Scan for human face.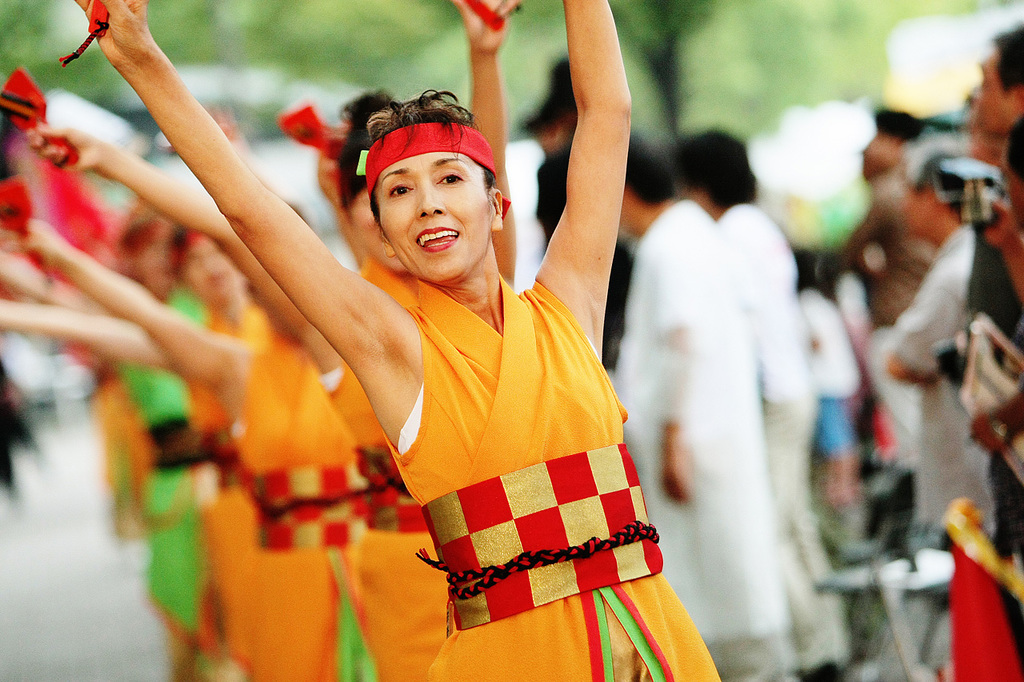
Scan result: 971,47,1016,141.
